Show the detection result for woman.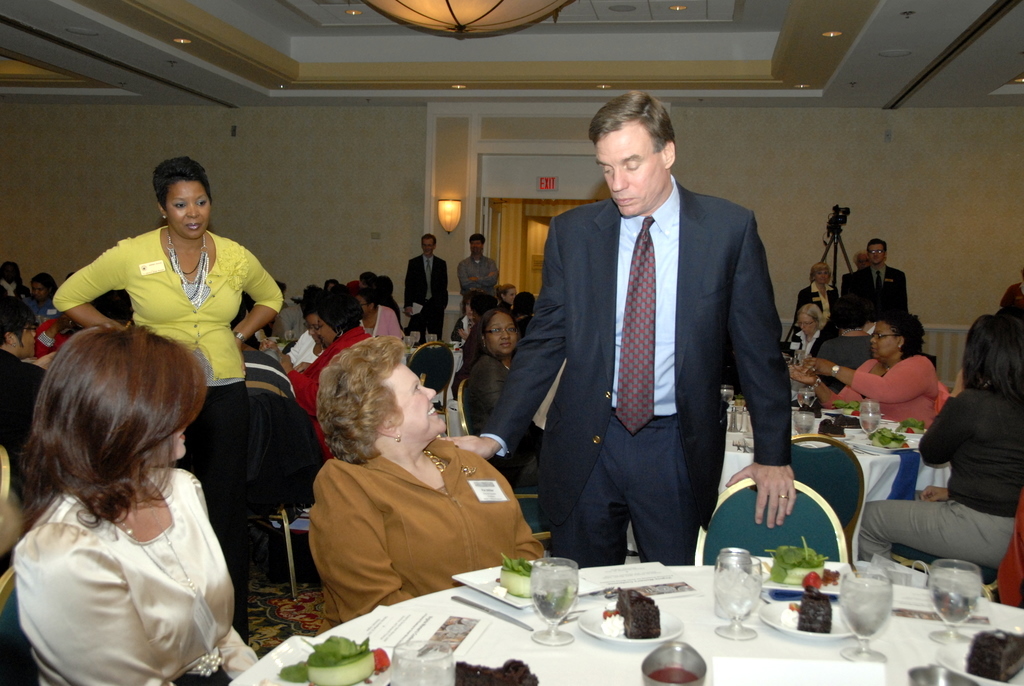
region(997, 269, 1023, 312).
